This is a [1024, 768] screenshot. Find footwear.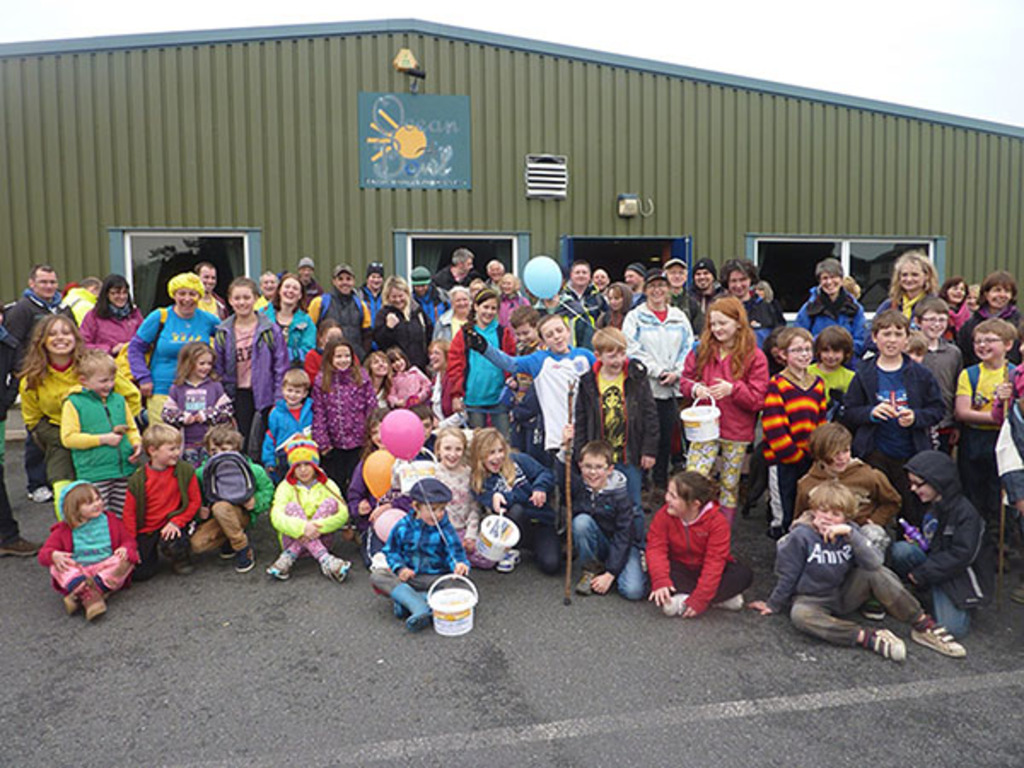
Bounding box: locate(0, 538, 46, 556).
